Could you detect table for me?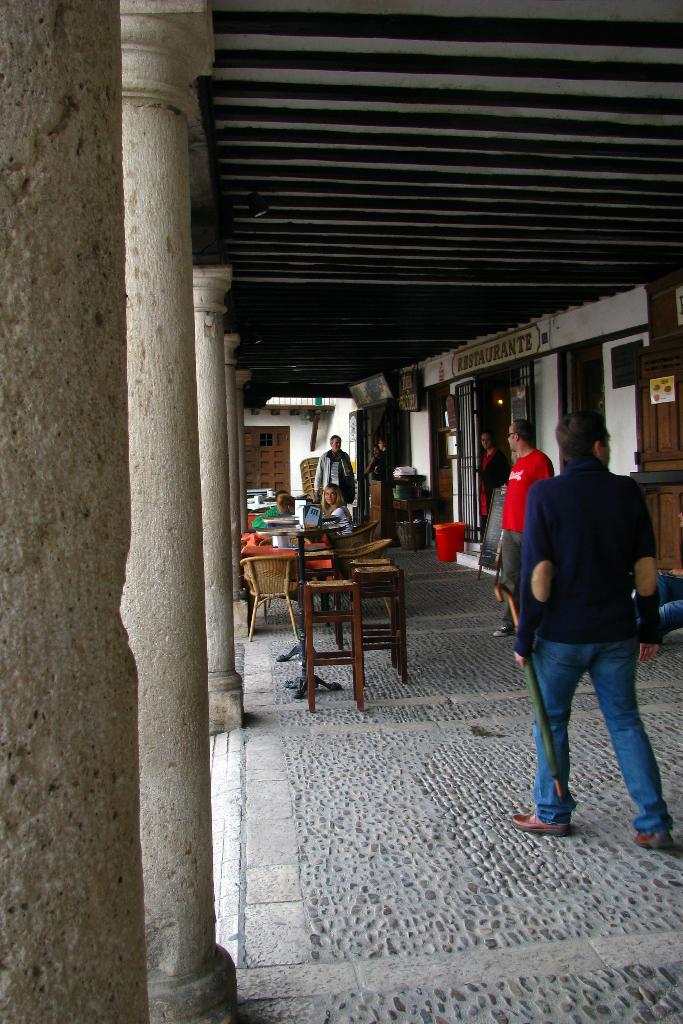
Detection result: bbox=(262, 511, 340, 661).
